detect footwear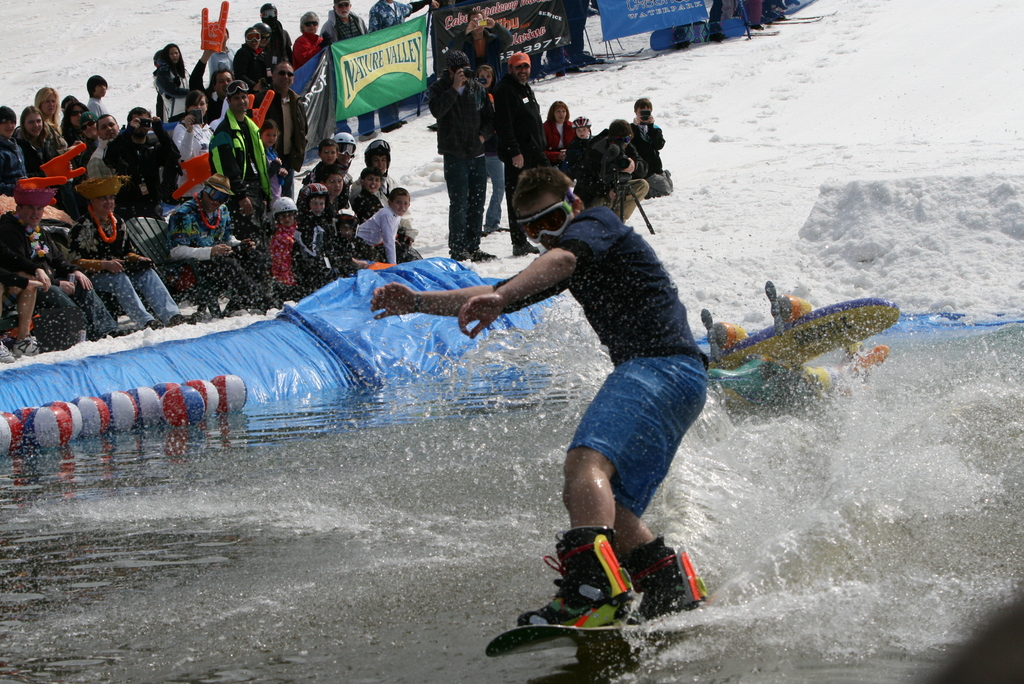
14, 336, 49, 355
